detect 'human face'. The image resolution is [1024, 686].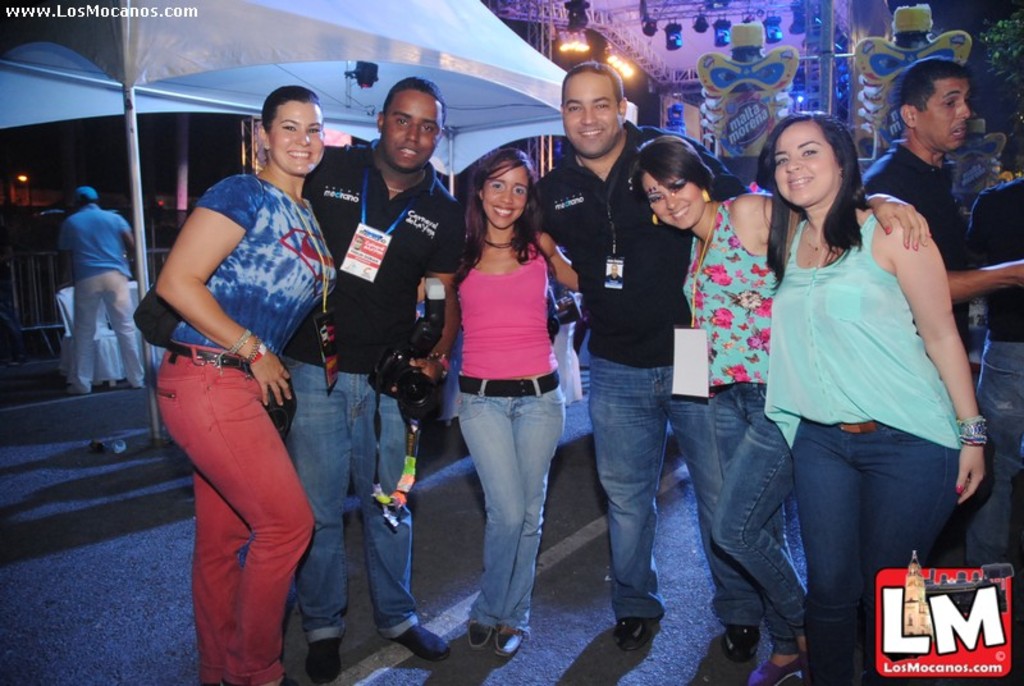
<box>484,163,529,227</box>.
